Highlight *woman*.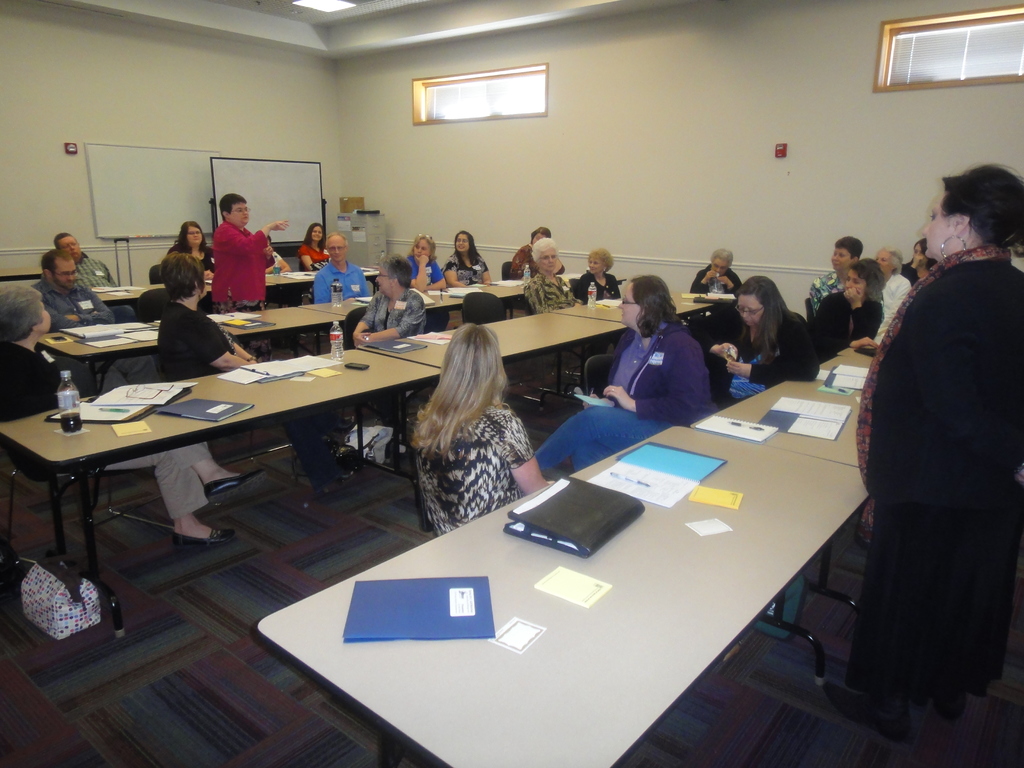
Highlighted region: l=506, t=224, r=572, b=277.
